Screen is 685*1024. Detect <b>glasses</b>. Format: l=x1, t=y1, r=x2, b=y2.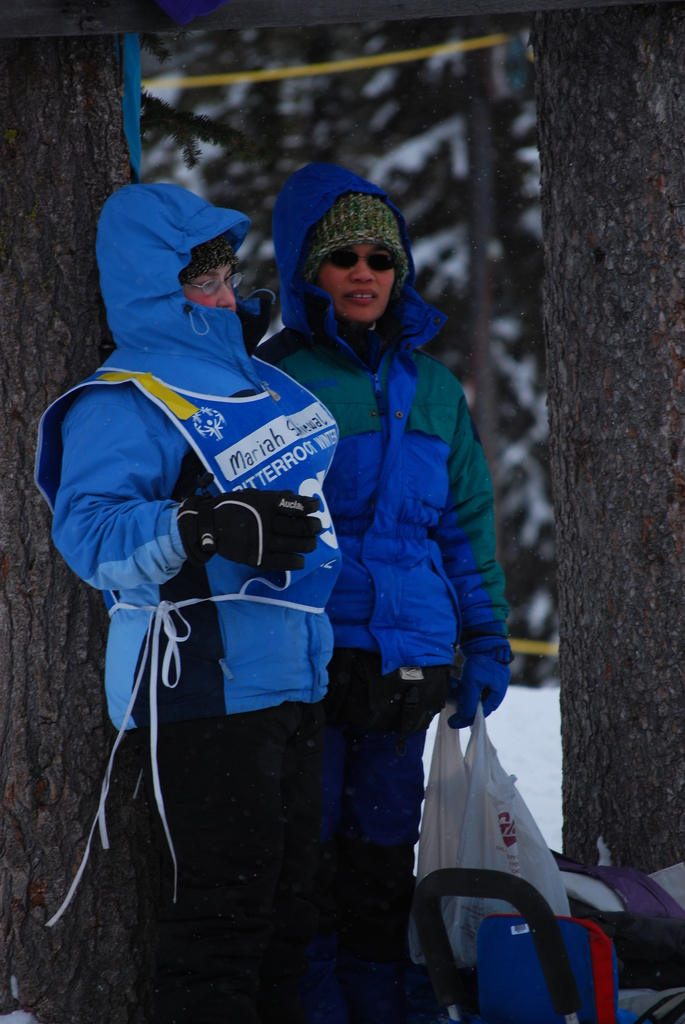
l=184, t=253, r=250, b=300.
